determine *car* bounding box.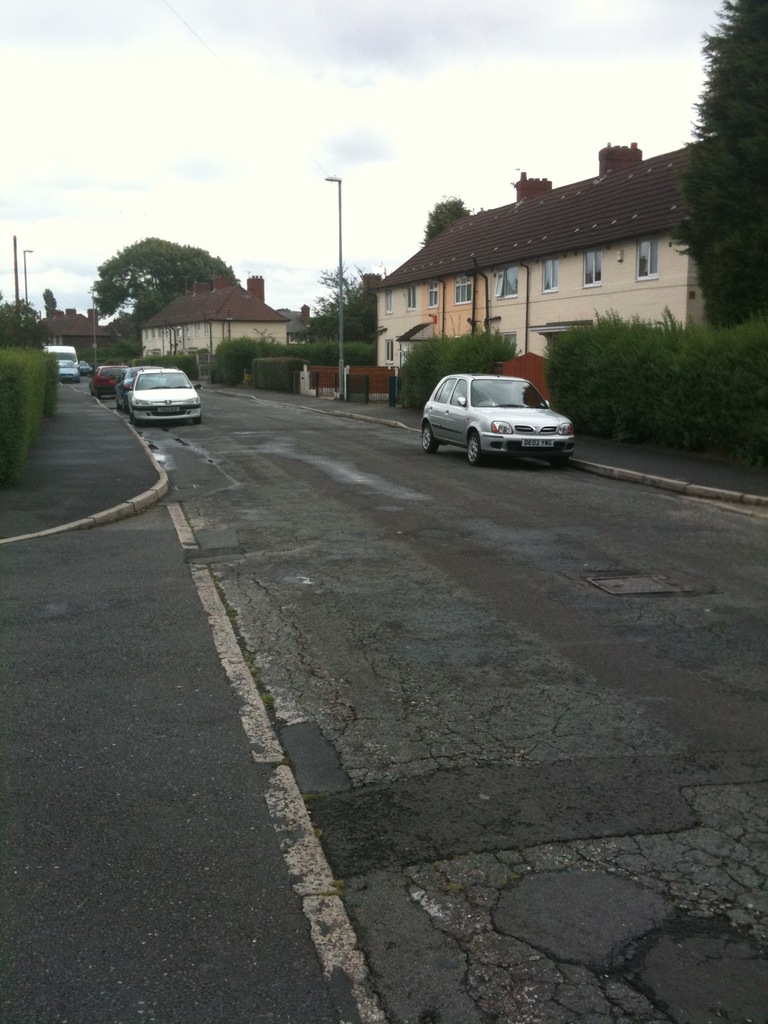
Determined: locate(86, 359, 130, 392).
